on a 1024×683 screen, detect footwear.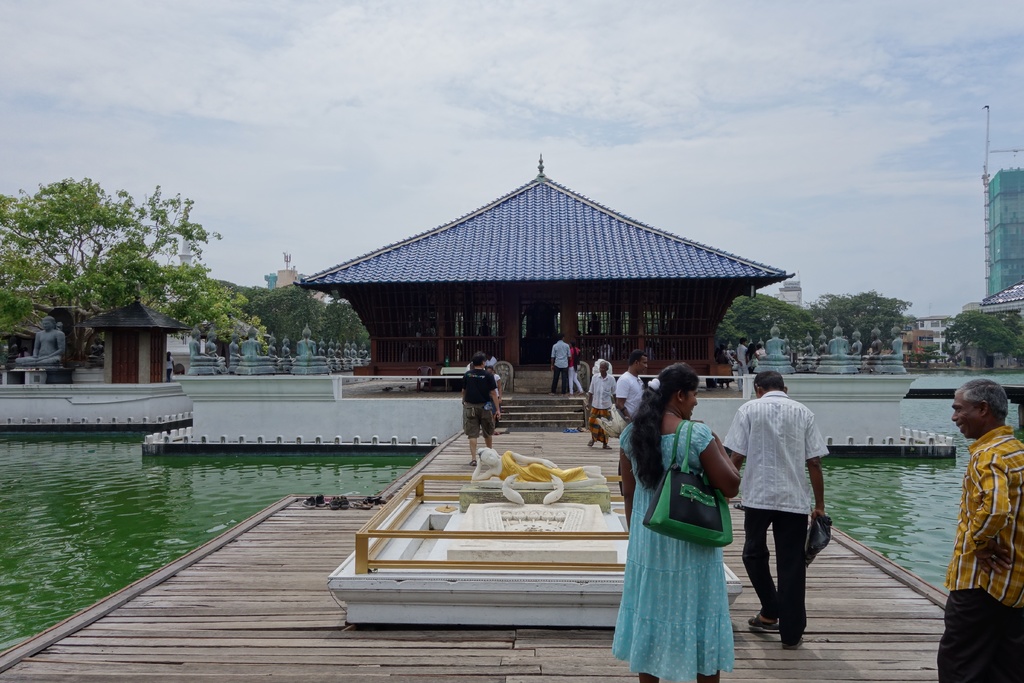
pyautogui.locateOnScreen(602, 443, 612, 450).
